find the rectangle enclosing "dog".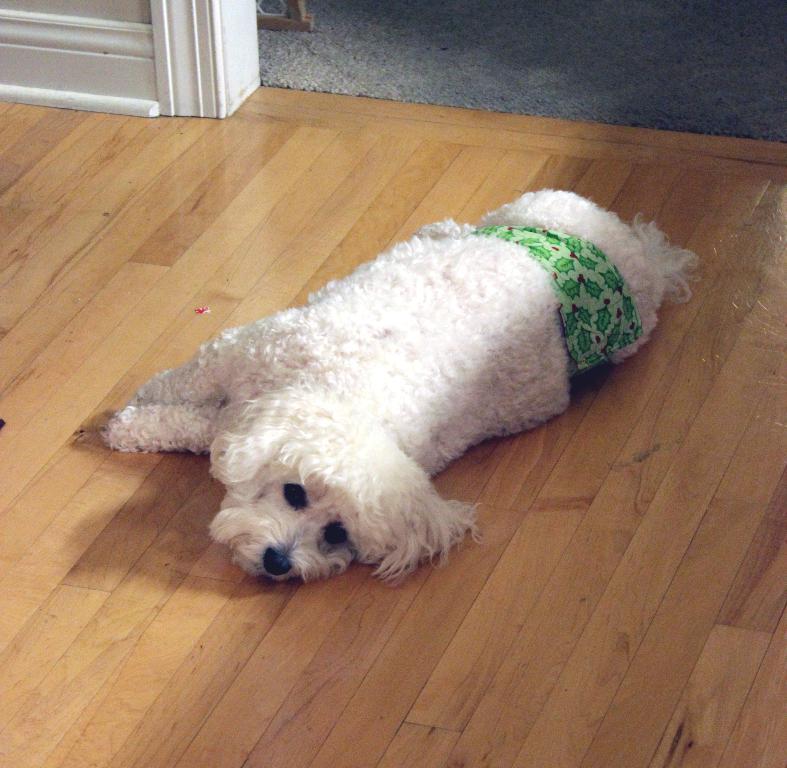
<region>100, 189, 700, 584</region>.
